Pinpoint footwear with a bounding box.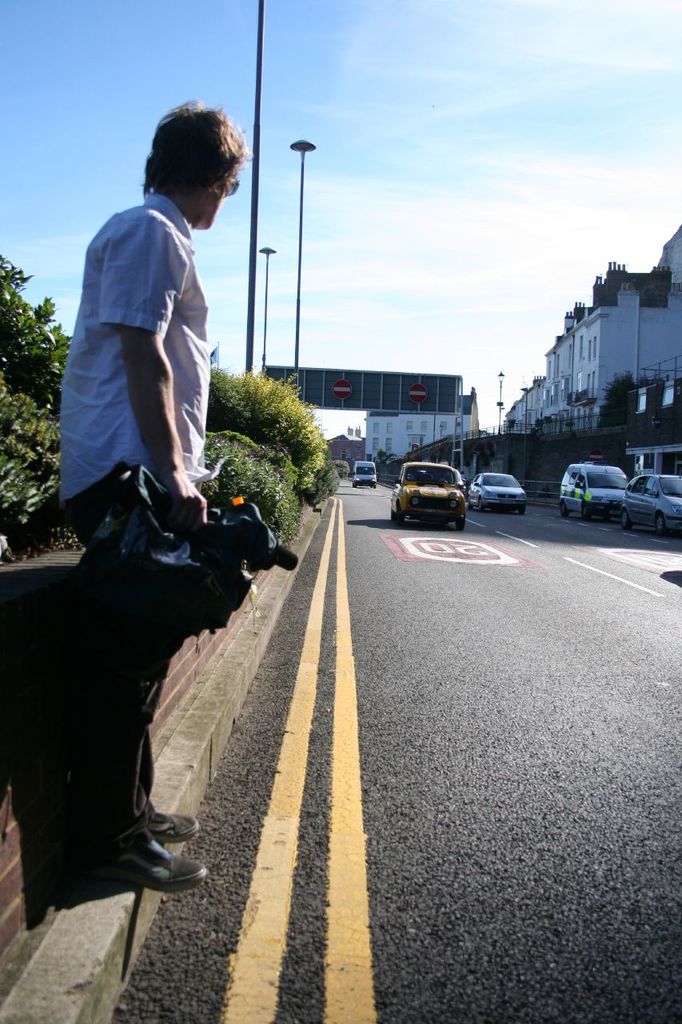
bbox(145, 802, 199, 841).
